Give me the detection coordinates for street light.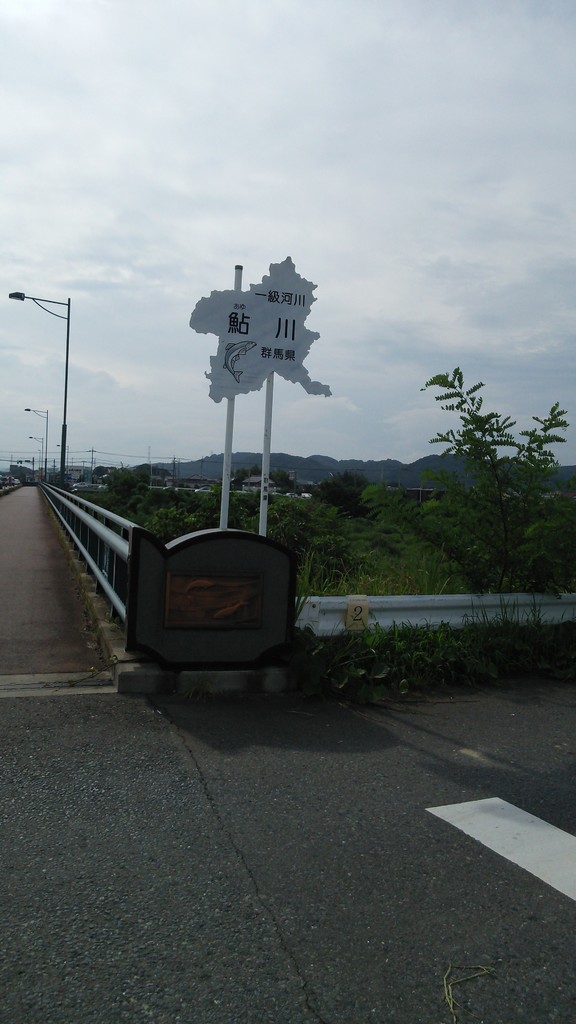
35,446,44,476.
